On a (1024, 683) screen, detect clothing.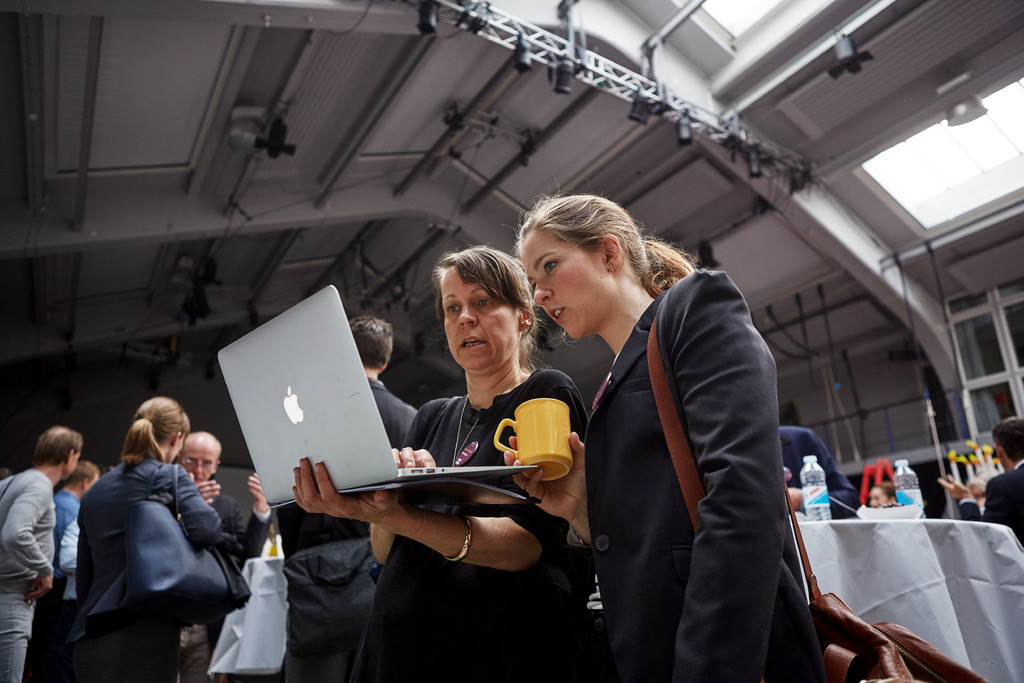
(176, 484, 269, 682).
